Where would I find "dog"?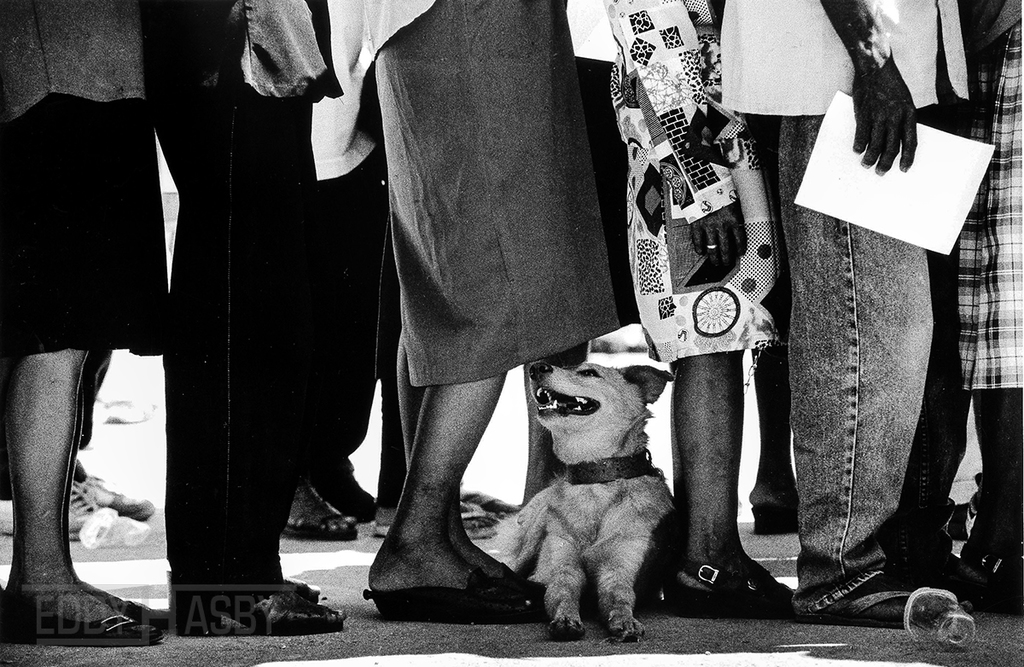
At (left=504, top=362, right=675, bottom=645).
